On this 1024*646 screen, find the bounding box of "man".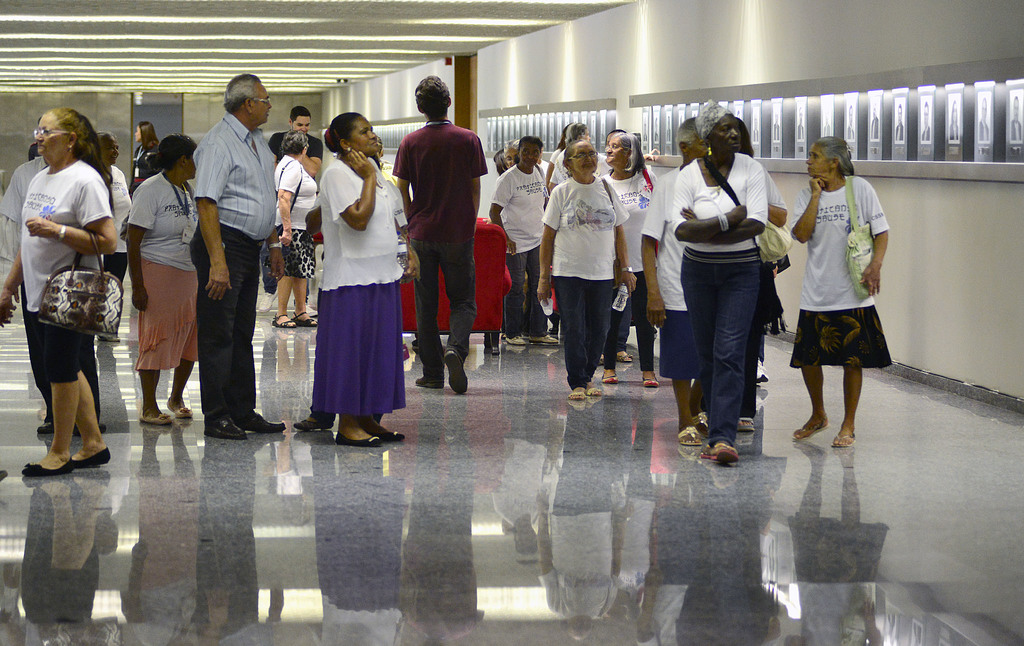
Bounding box: <box>256,104,323,316</box>.
